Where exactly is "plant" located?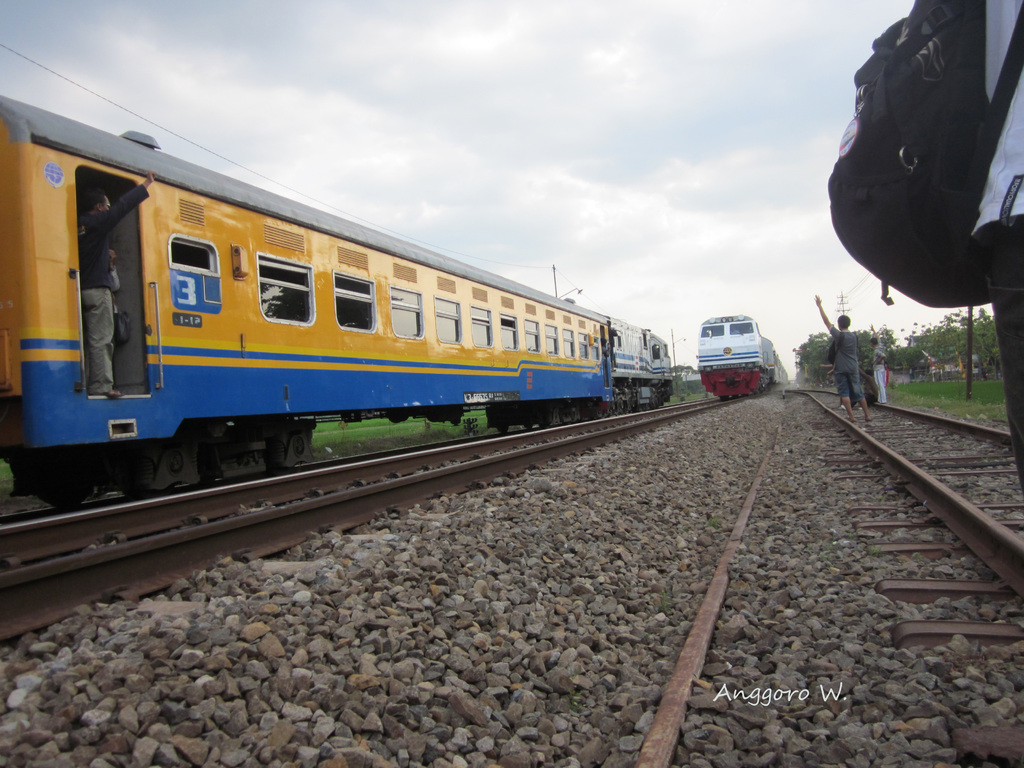
Its bounding box is (left=461, top=420, right=477, bottom=439).
